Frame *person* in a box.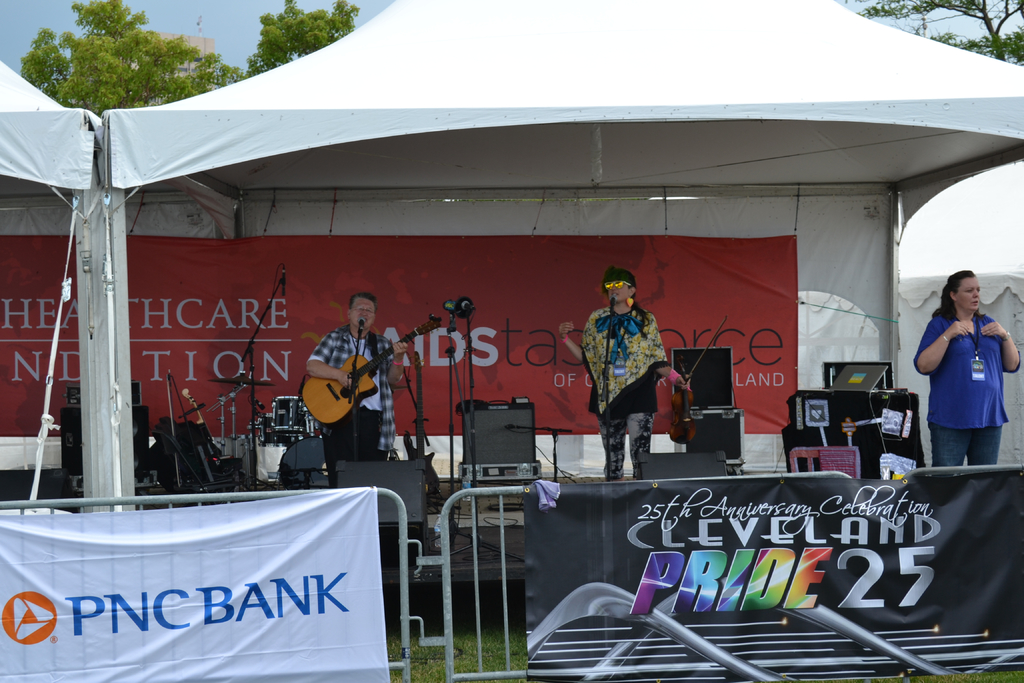
left=559, top=264, right=685, bottom=483.
